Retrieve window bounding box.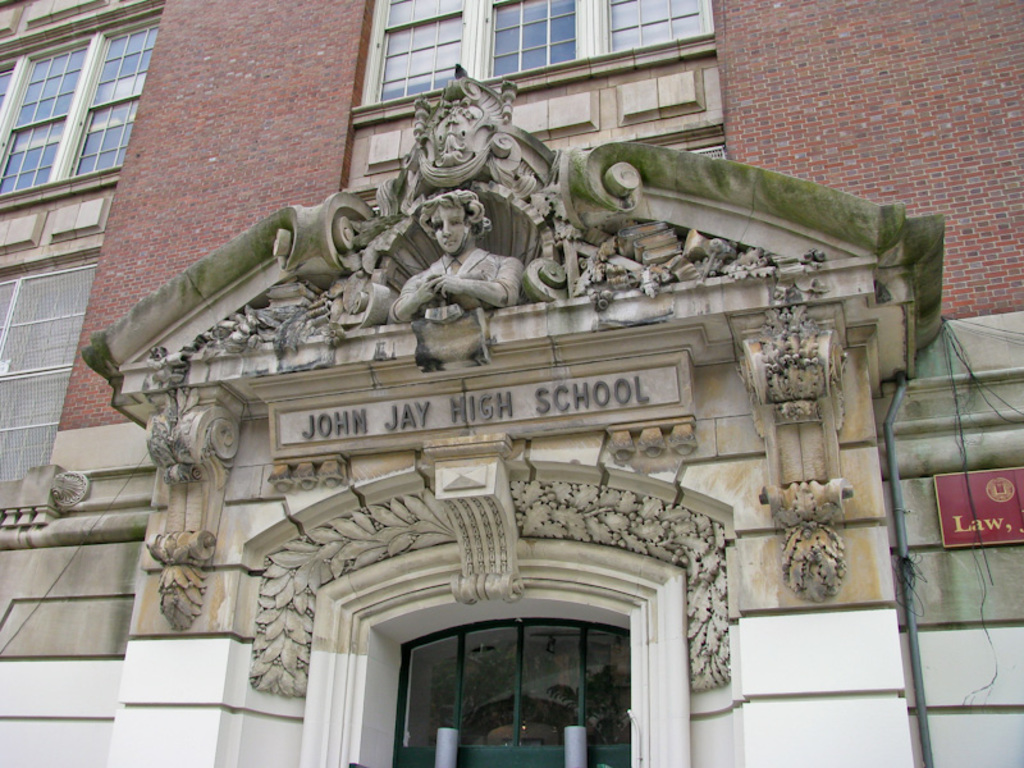
Bounding box: [x1=0, y1=0, x2=172, y2=17].
